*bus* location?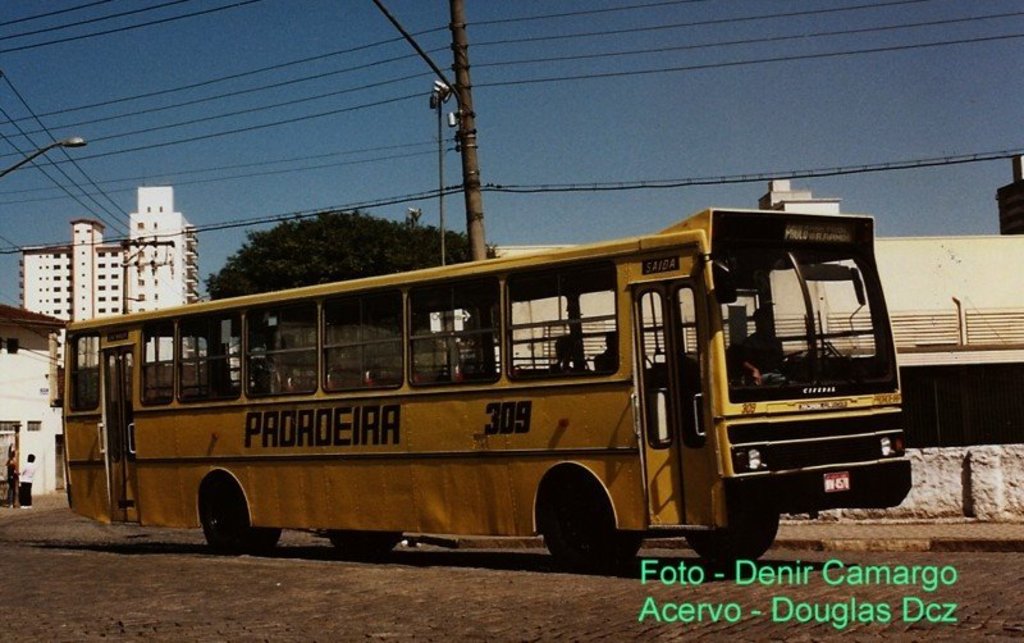
x1=49, y1=209, x2=915, y2=580
